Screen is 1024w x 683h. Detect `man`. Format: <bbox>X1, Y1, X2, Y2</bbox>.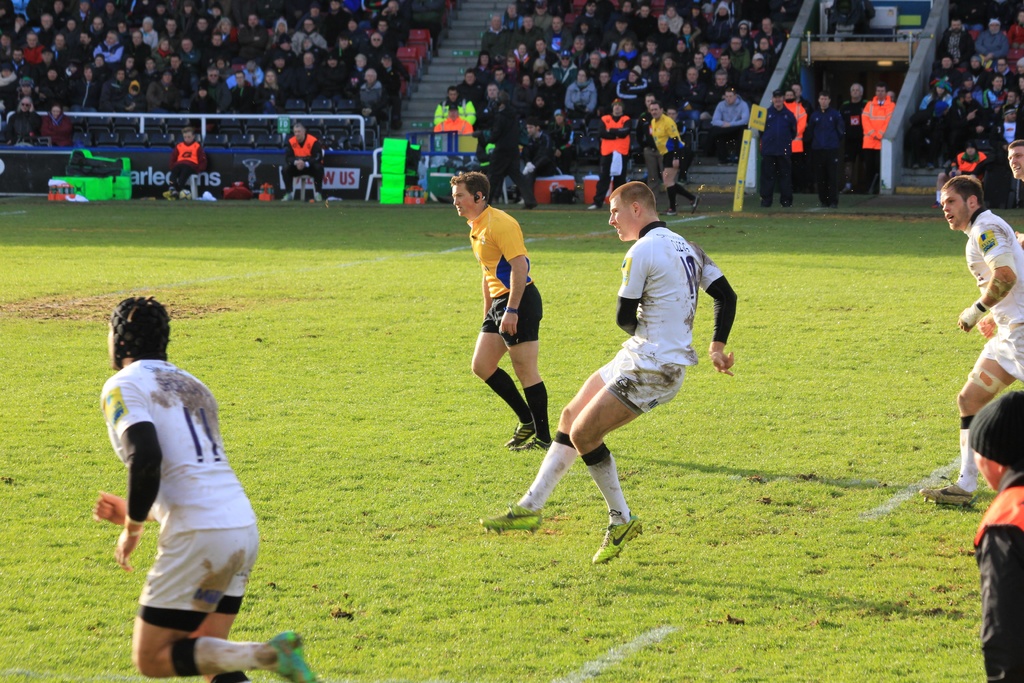
<bbox>513, 14, 543, 54</bbox>.
